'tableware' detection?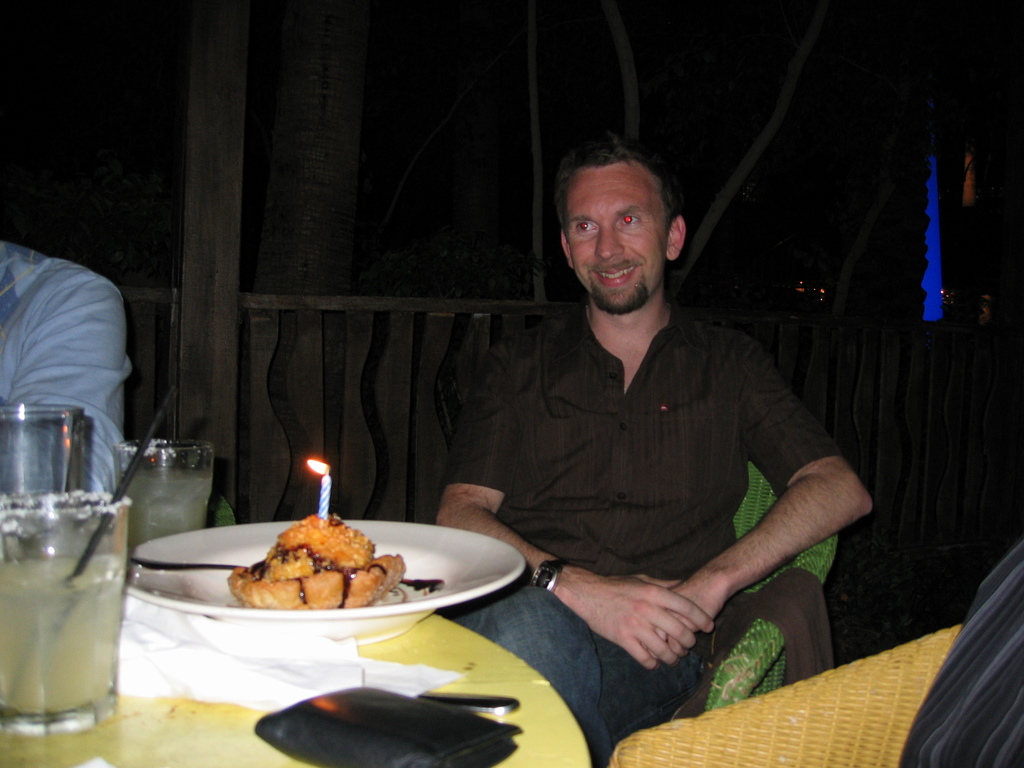
Rect(111, 436, 216, 553)
